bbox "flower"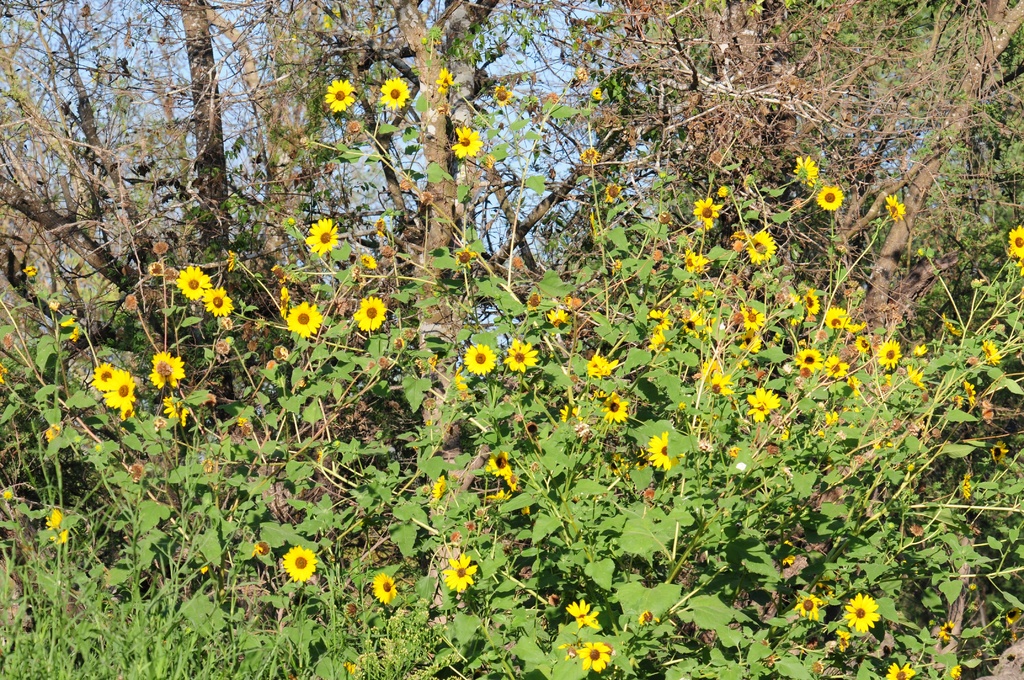
x1=600 y1=445 x2=627 y2=476
